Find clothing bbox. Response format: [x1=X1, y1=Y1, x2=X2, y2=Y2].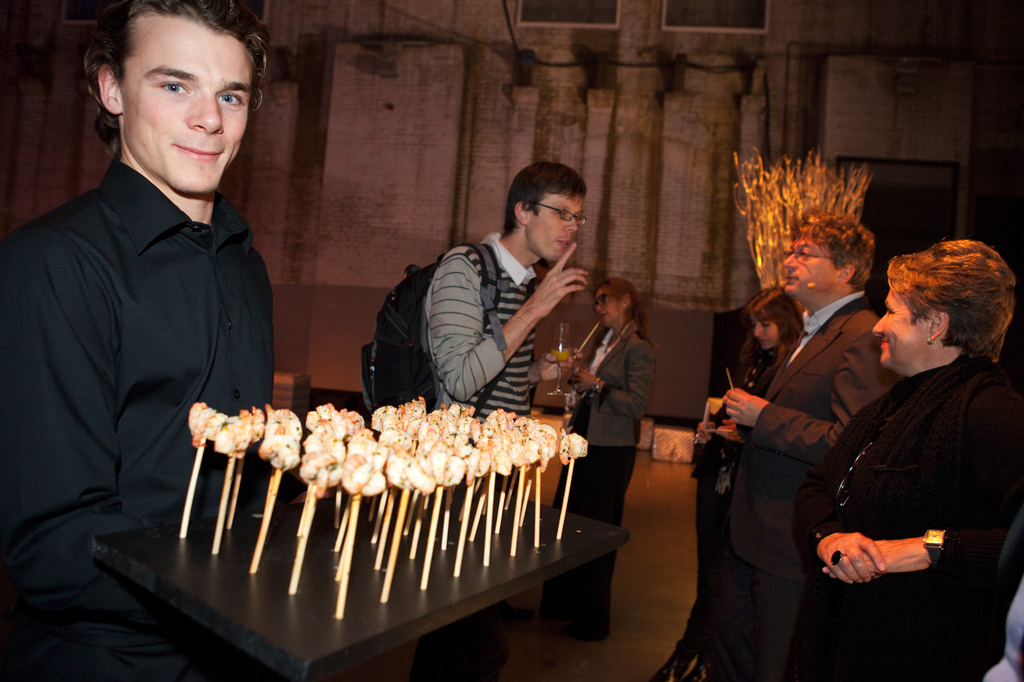
[x1=824, y1=294, x2=1006, y2=646].
